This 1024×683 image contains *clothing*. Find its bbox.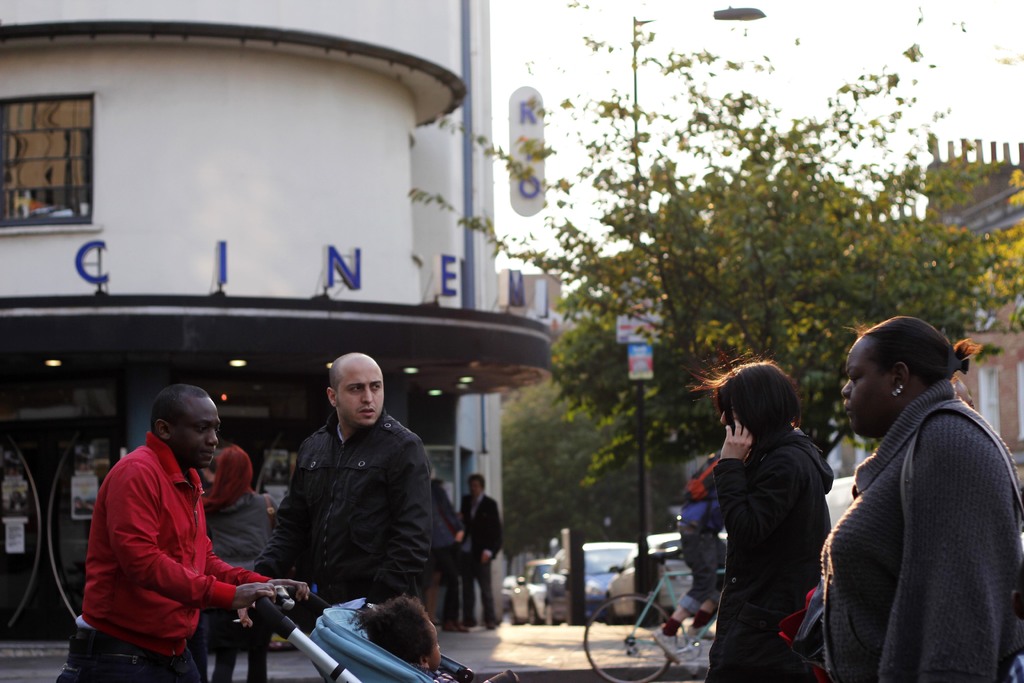
Rect(260, 411, 432, 603).
